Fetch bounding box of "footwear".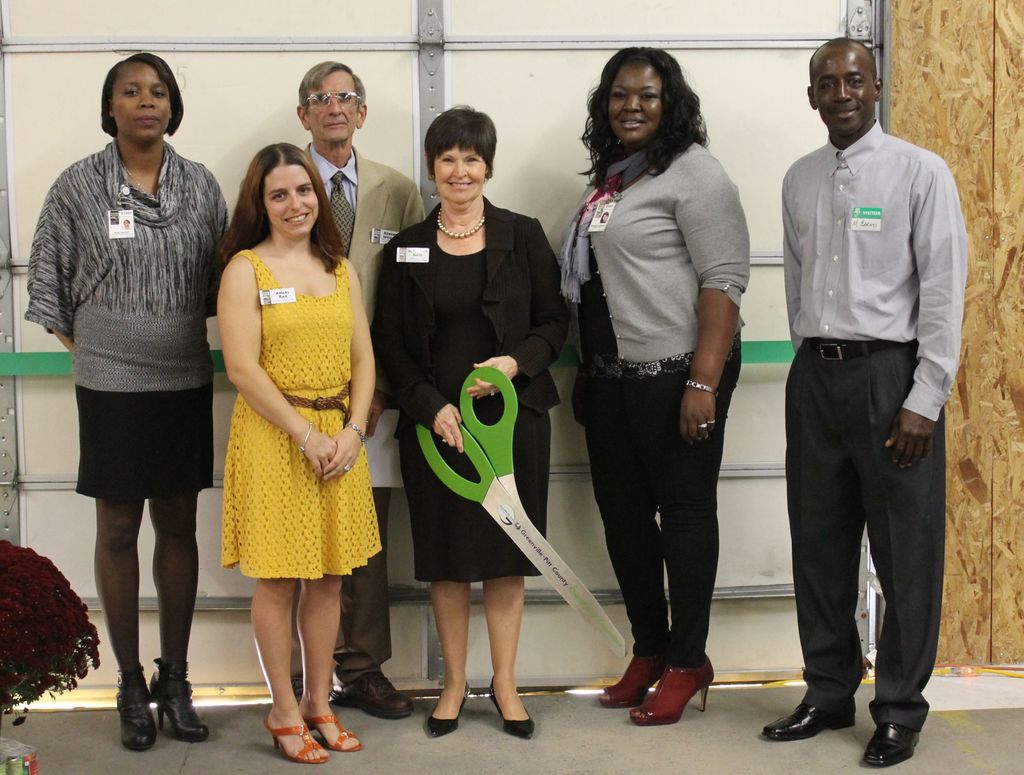
Bbox: left=861, top=717, right=924, bottom=765.
